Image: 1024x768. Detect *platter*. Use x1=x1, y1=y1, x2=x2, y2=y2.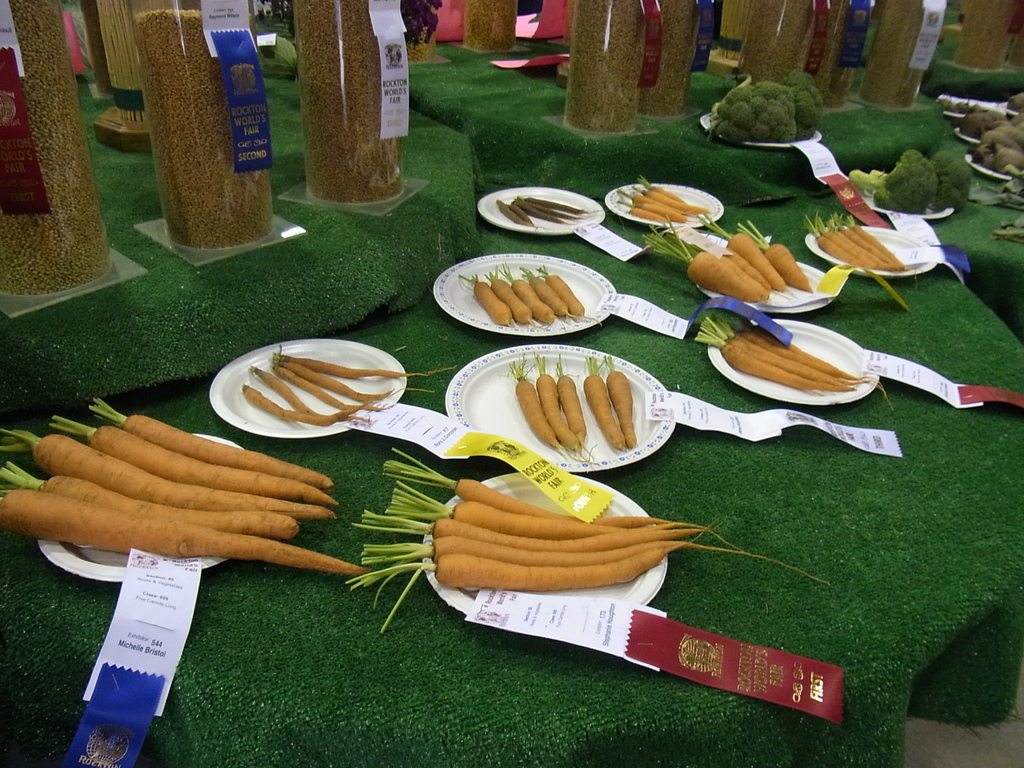
x1=698, y1=262, x2=831, y2=315.
